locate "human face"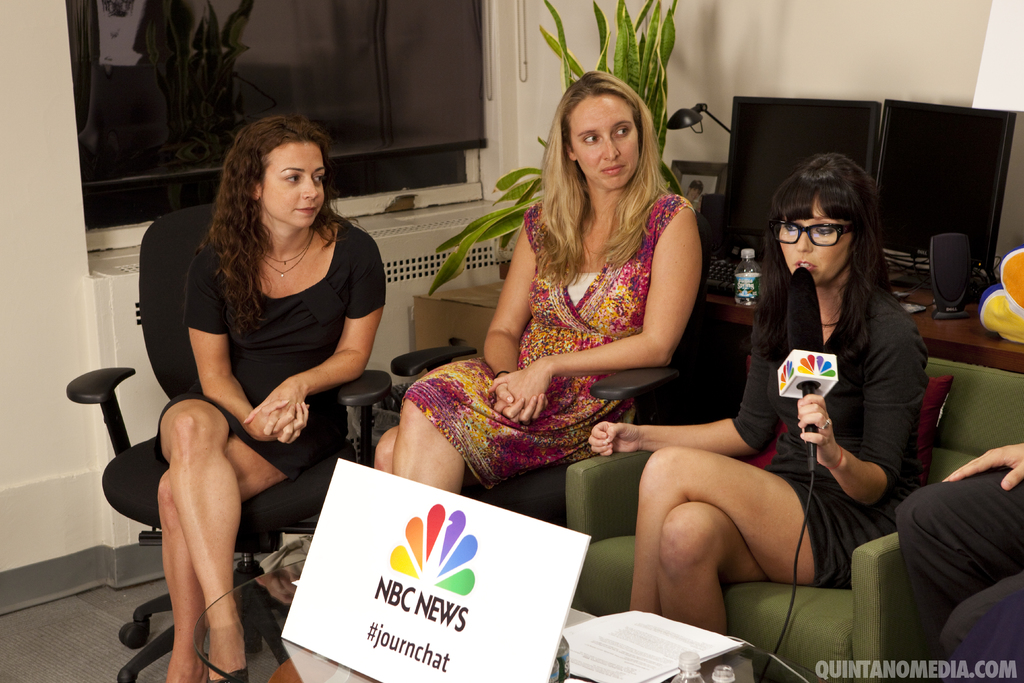
257 139 326 227
